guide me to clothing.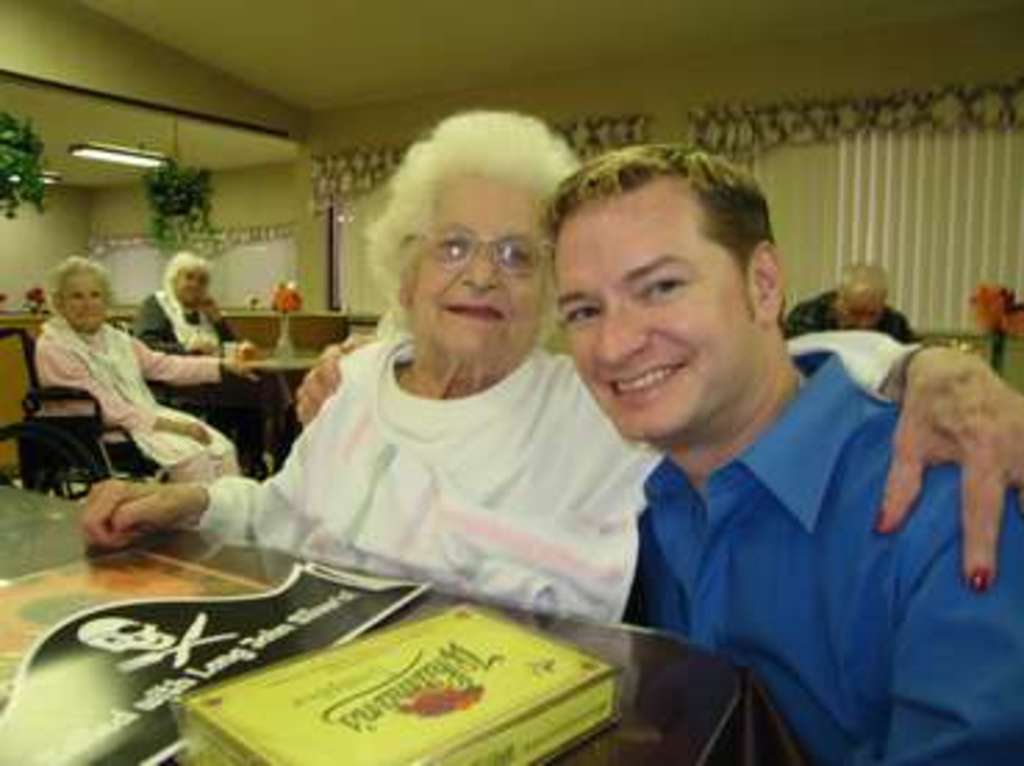
Guidance: [133,278,264,433].
